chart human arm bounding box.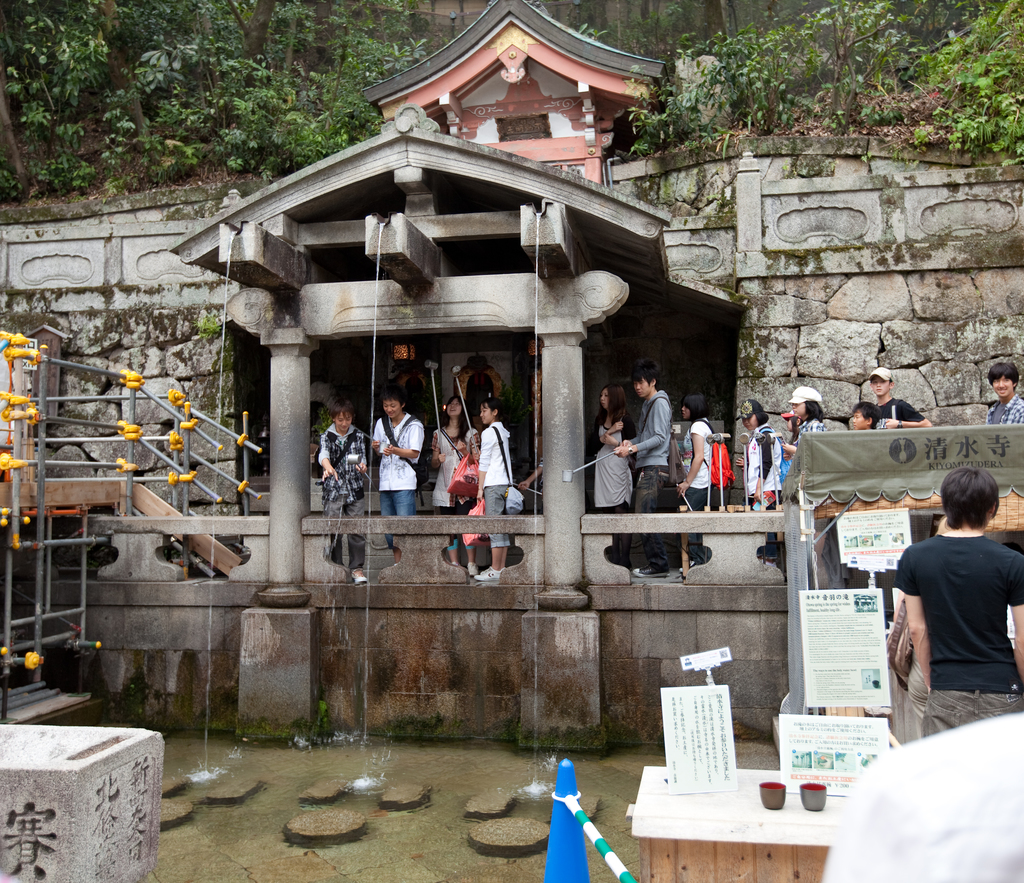
Charted: <bbox>753, 433, 771, 503</bbox>.
